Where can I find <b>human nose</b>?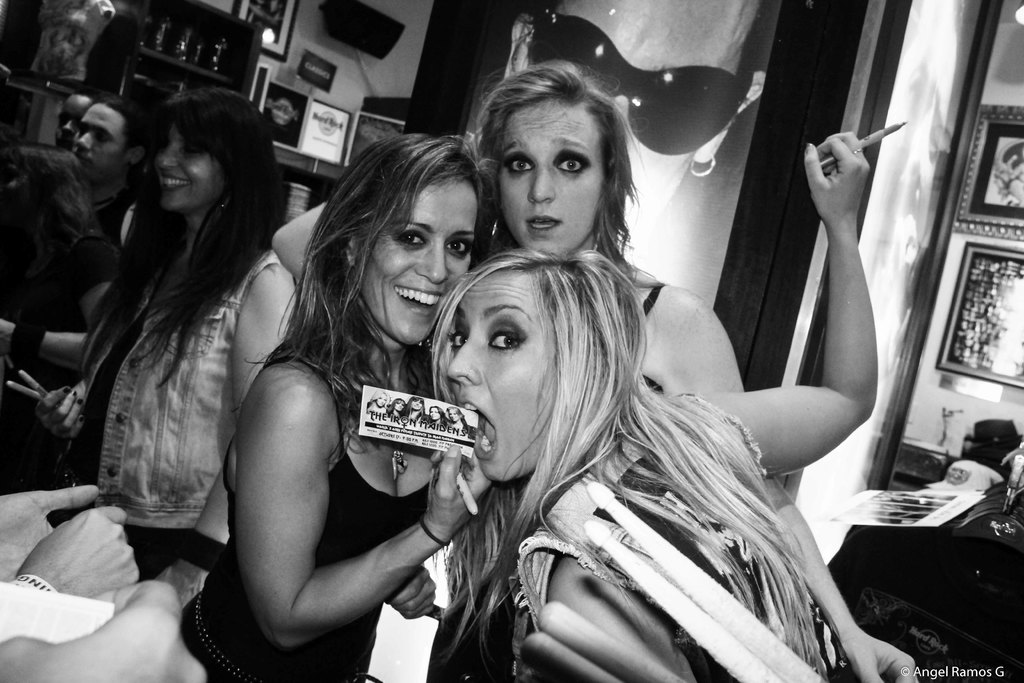
You can find it at 527,161,554,203.
